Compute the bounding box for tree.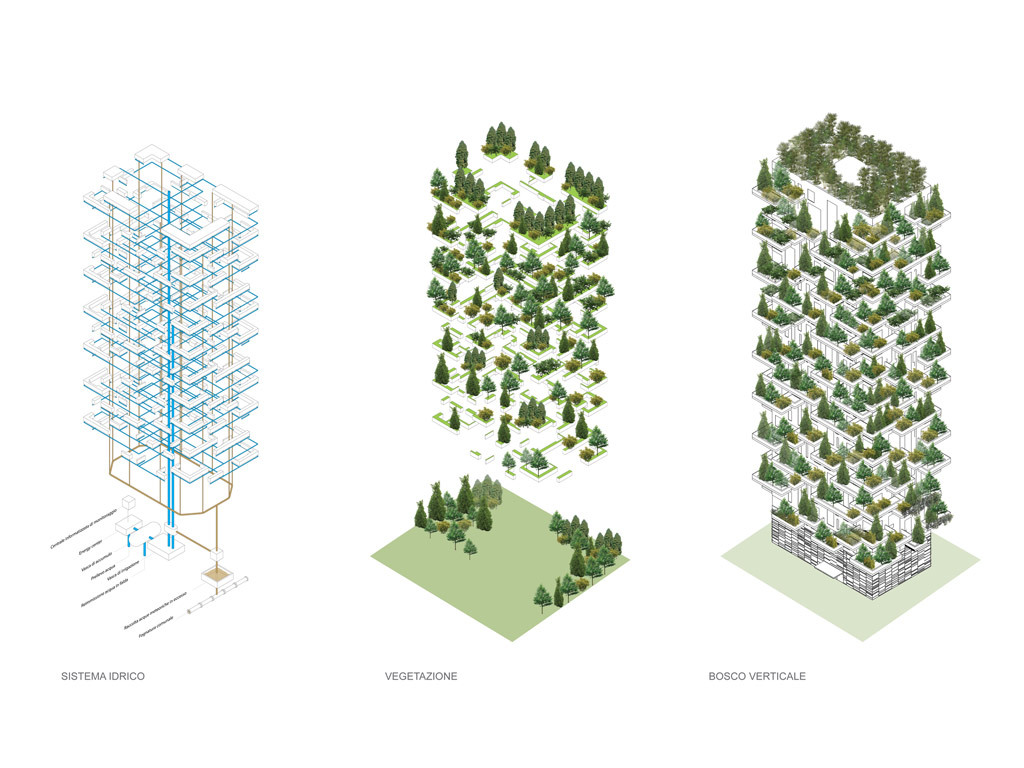
[x1=523, y1=139, x2=552, y2=173].
